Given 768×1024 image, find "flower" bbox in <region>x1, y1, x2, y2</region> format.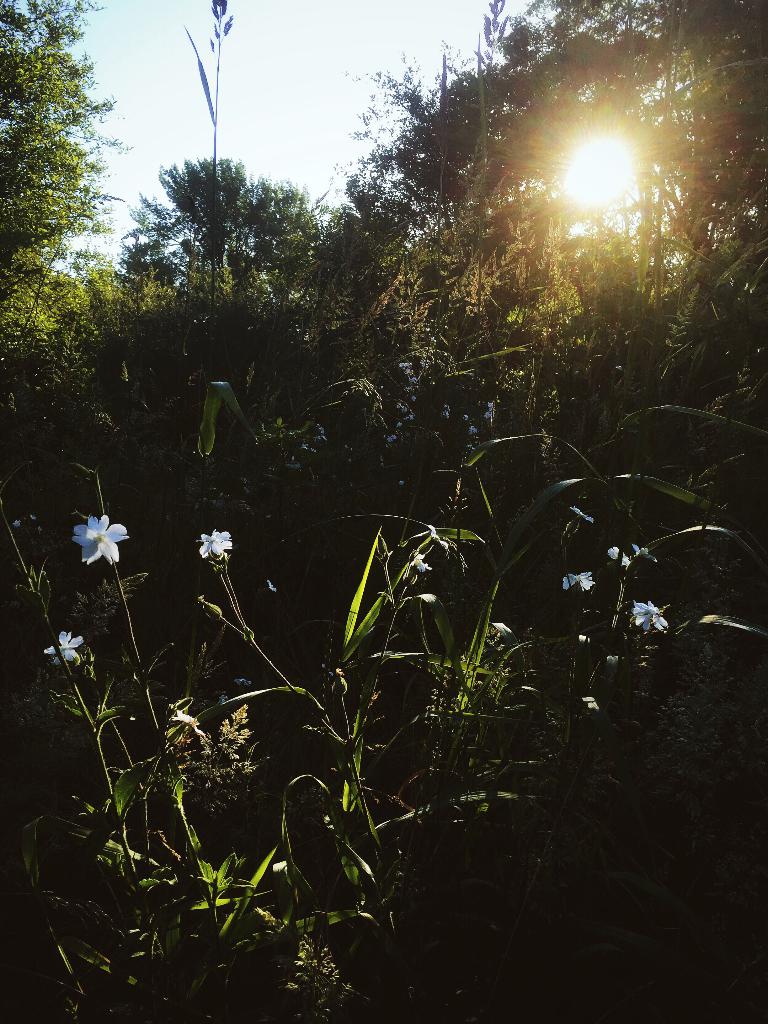
<region>71, 516, 127, 563</region>.
